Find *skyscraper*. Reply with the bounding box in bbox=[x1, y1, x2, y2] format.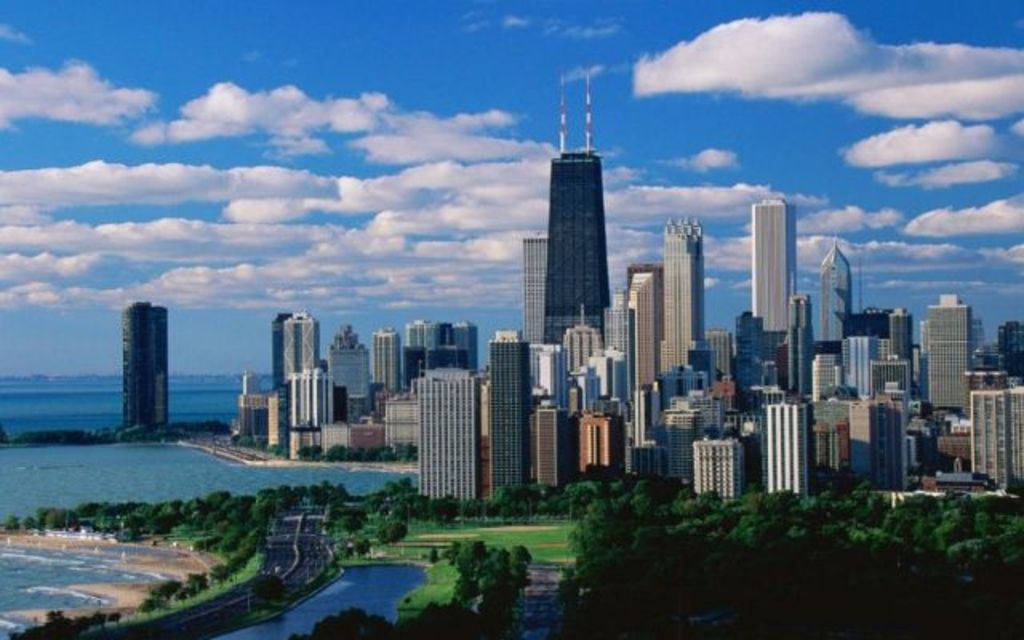
bbox=[370, 323, 402, 406].
